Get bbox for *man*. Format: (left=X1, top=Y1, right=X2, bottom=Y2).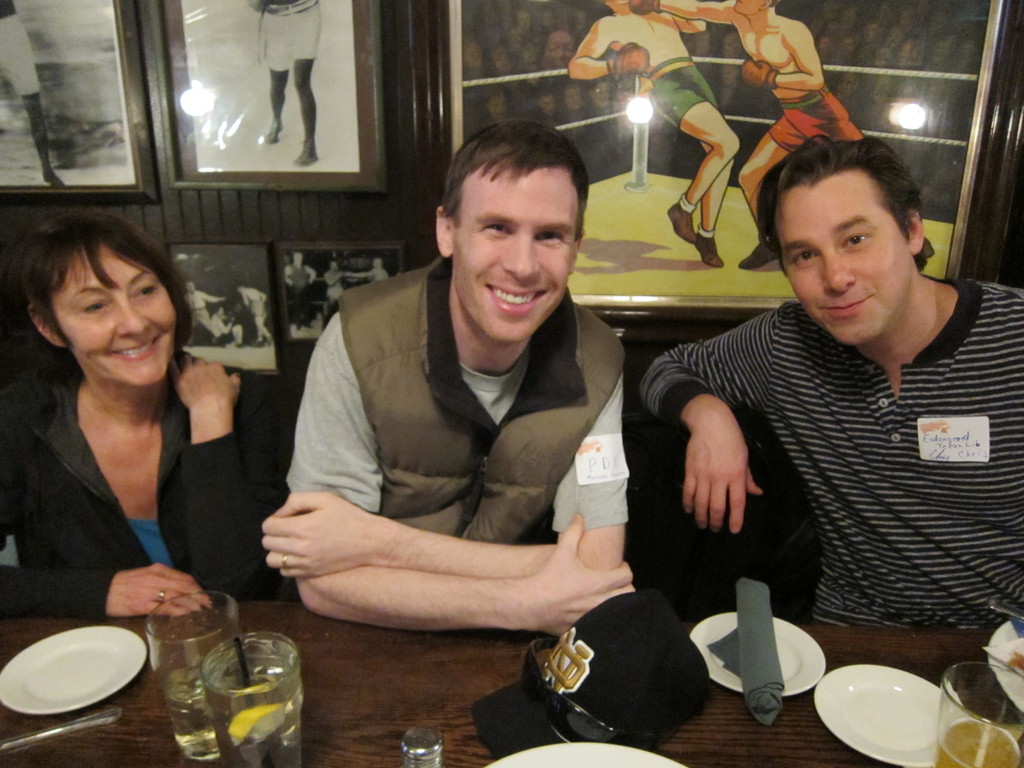
(left=654, top=0, right=938, bottom=276).
